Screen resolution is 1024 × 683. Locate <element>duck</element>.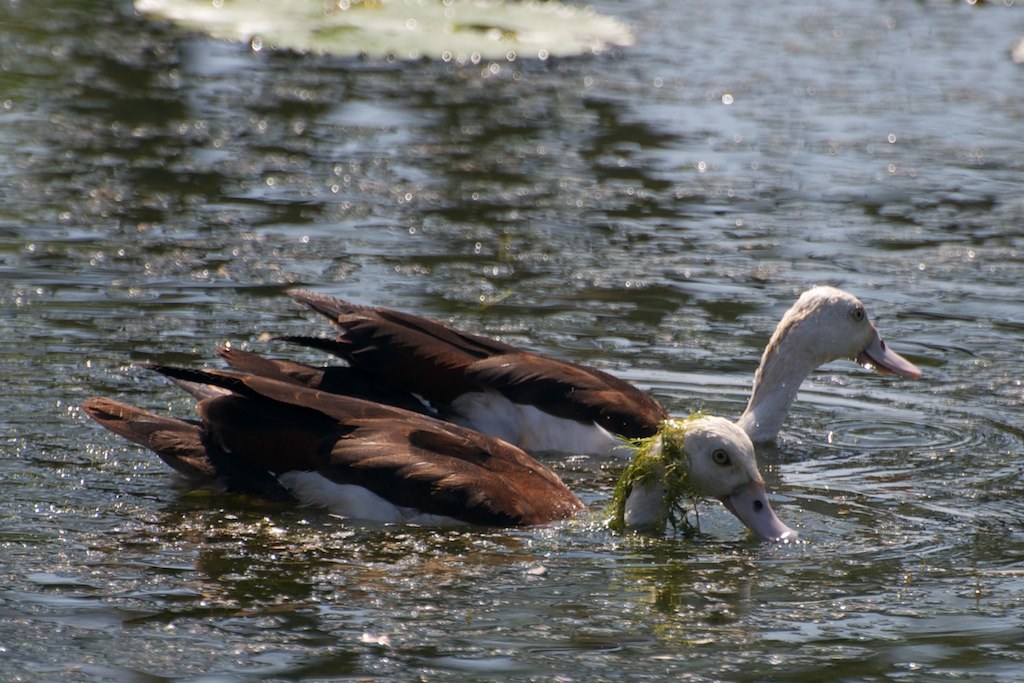
x1=82 y1=362 x2=795 y2=536.
